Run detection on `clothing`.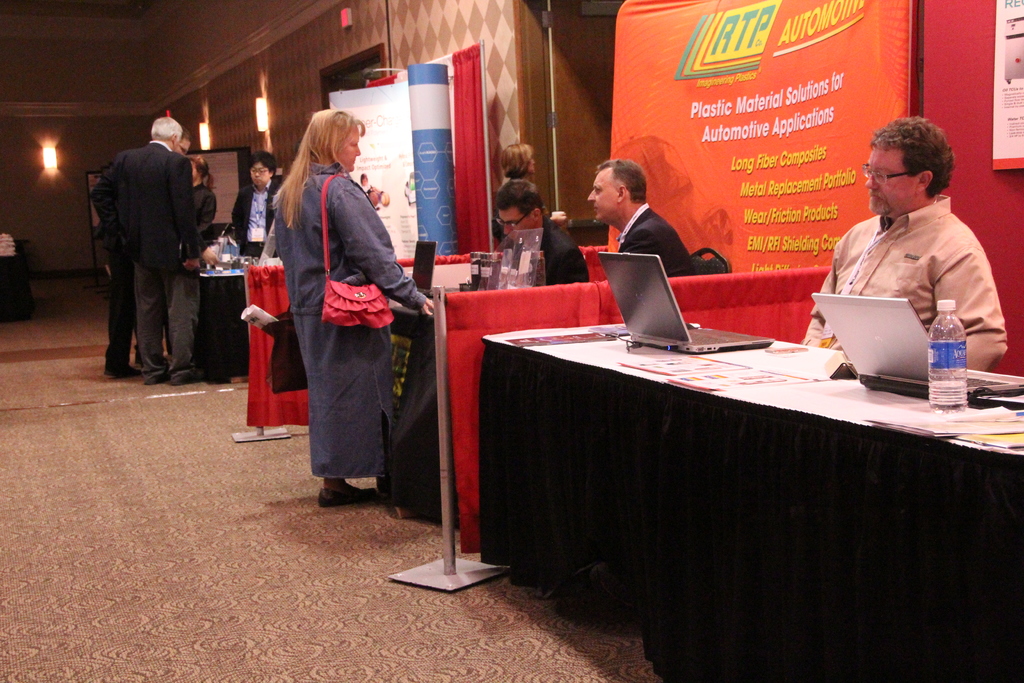
Result: pyautogui.locateOnScreen(89, 138, 199, 270).
